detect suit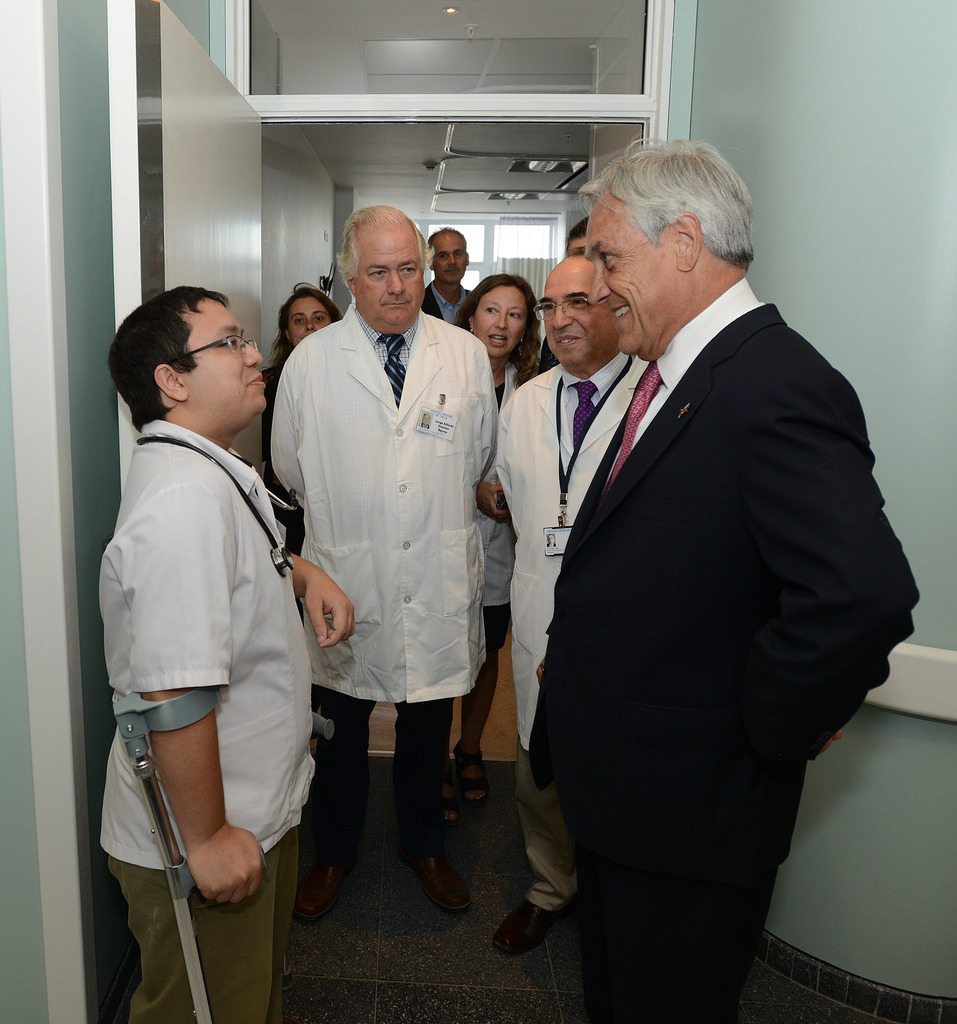
locate(527, 296, 915, 1021)
